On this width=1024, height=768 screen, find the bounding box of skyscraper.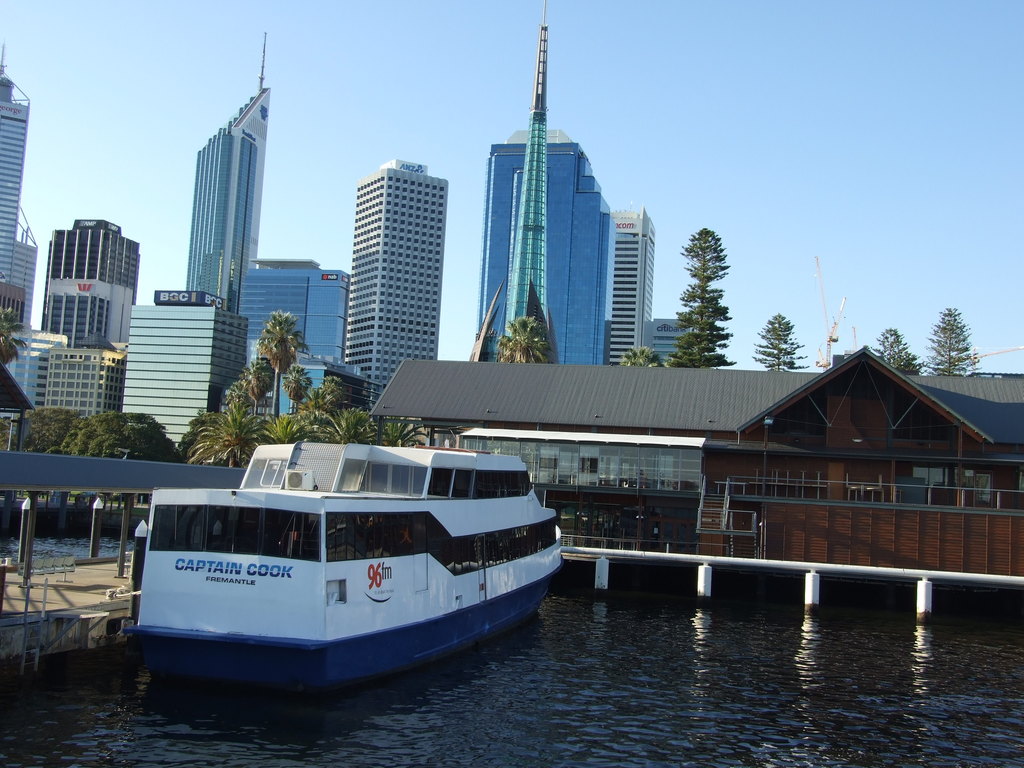
Bounding box: [612,207,658,365].
